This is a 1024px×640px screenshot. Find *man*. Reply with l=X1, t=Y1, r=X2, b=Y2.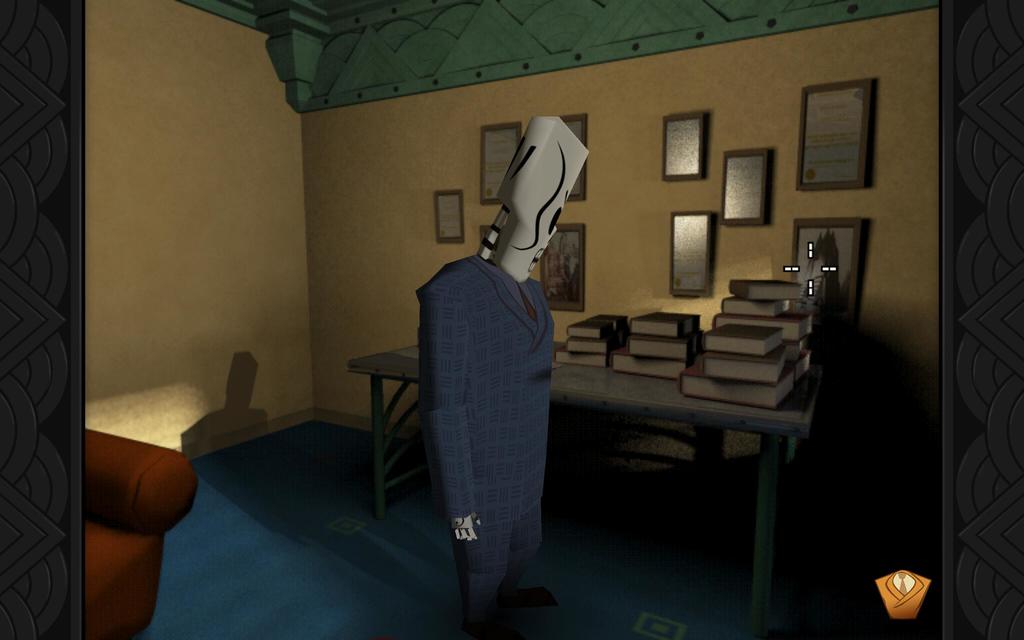
l=396, t=125, r=577, b=620.
